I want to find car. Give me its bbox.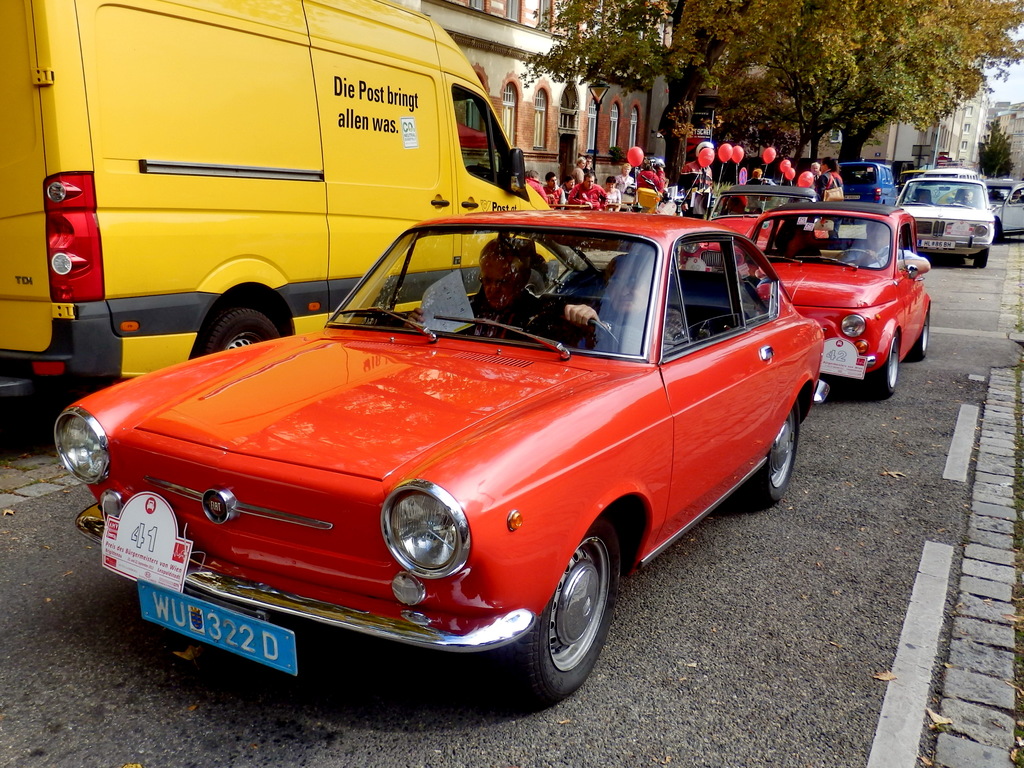
[831,160,902,212].
